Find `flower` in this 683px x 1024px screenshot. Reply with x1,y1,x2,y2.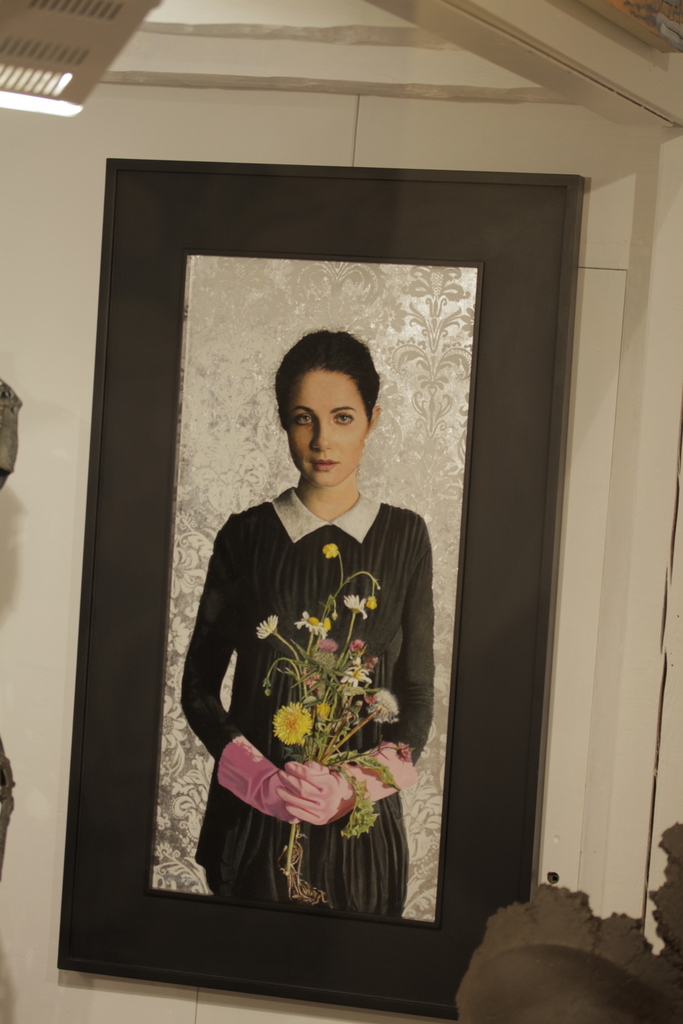
347,638,368,657.
